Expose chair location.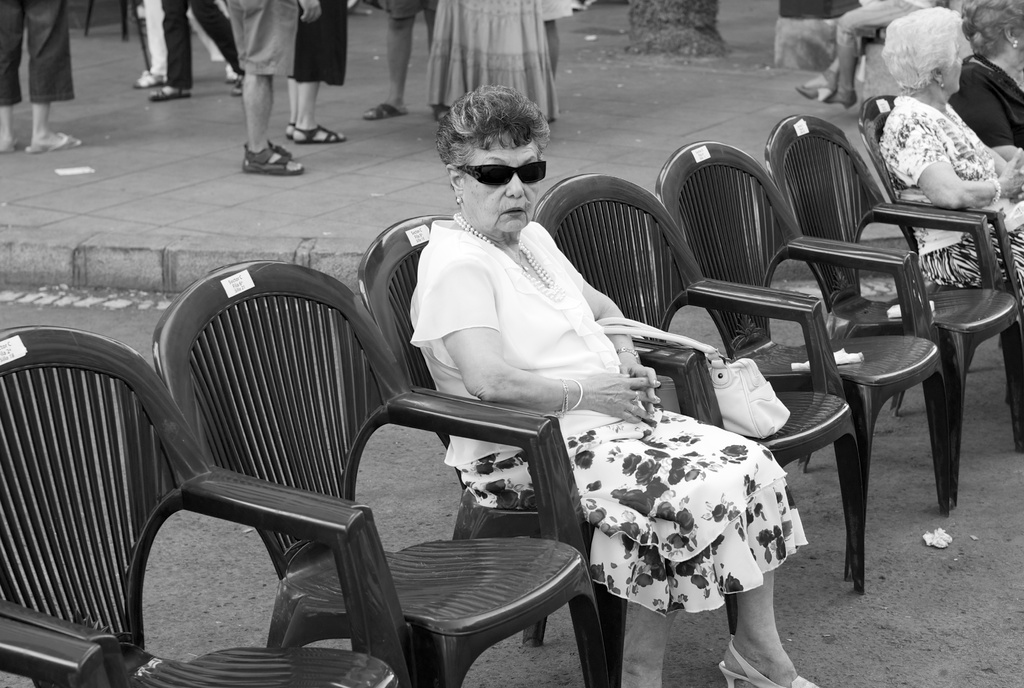
Exposed at x1=0 y1=328 x2=412 y2=687.
